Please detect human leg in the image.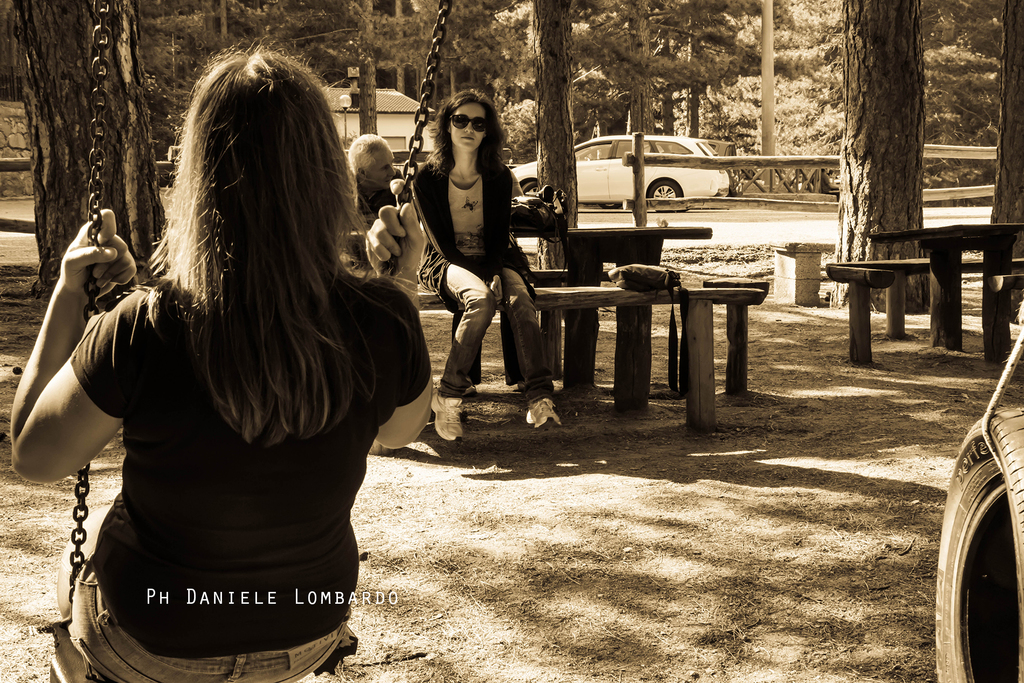
bbox=[497, 261, 561, 428].
